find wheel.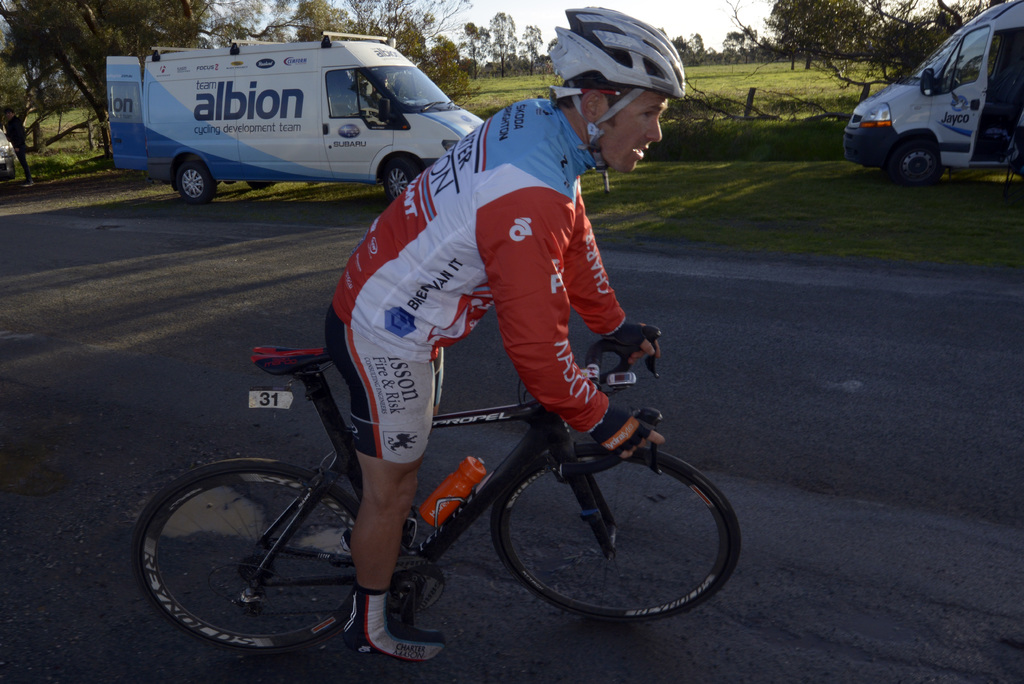
pyautogui.locateOnScreen(383, 158, 423, 202).
